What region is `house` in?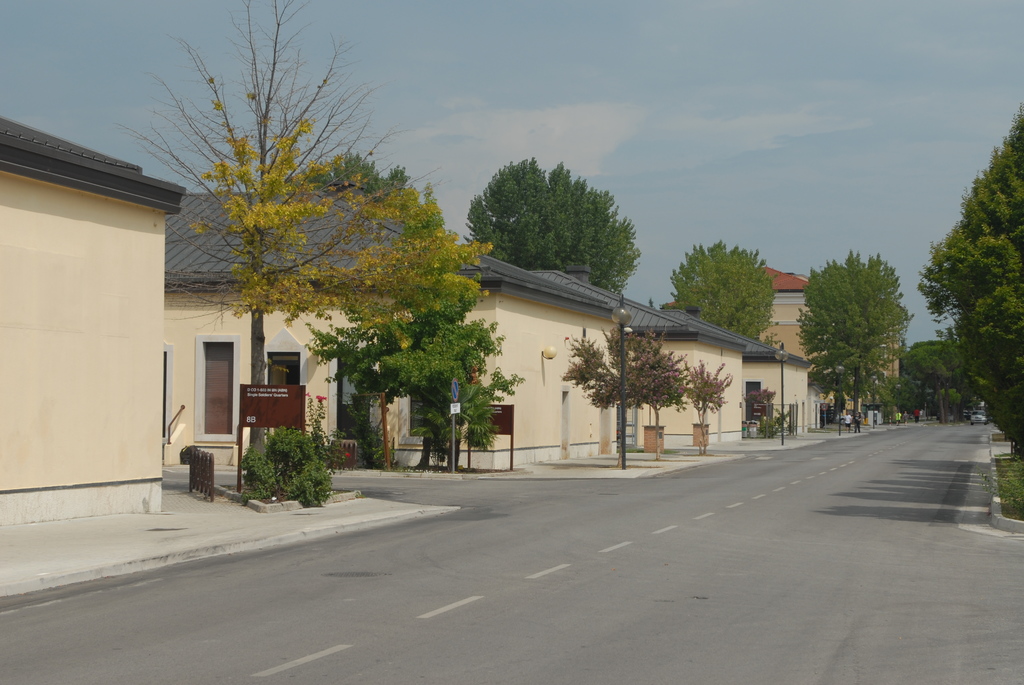
640 304 745 449.
